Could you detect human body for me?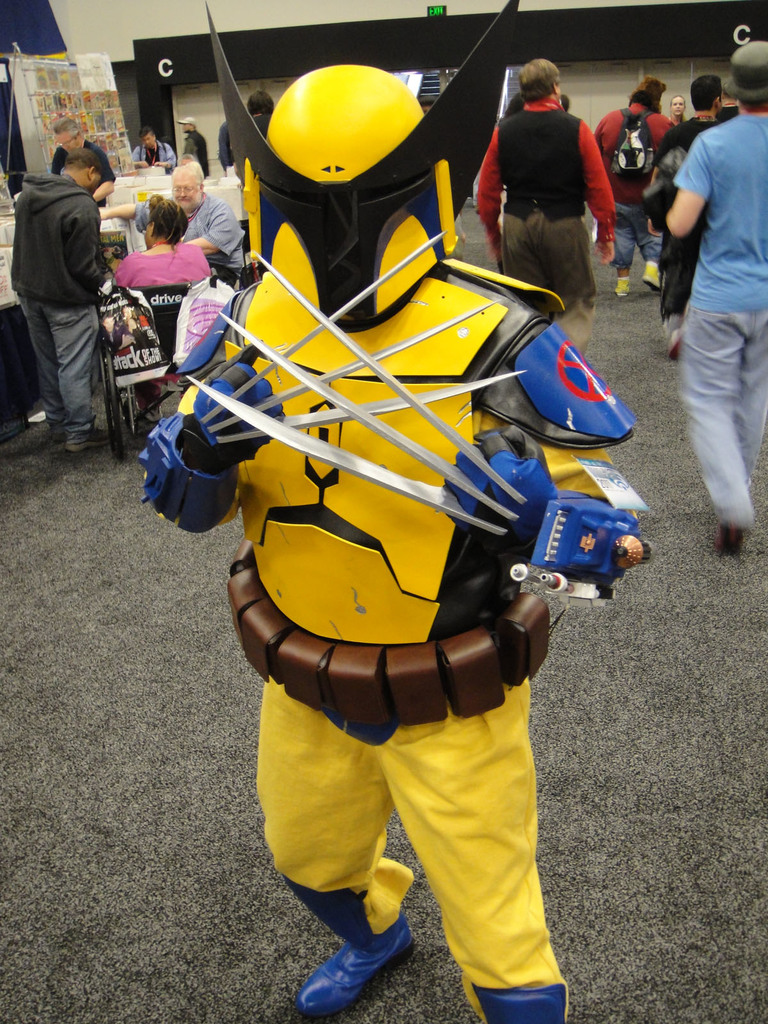
Detection result: select_region(112, 203, 208, 289).
